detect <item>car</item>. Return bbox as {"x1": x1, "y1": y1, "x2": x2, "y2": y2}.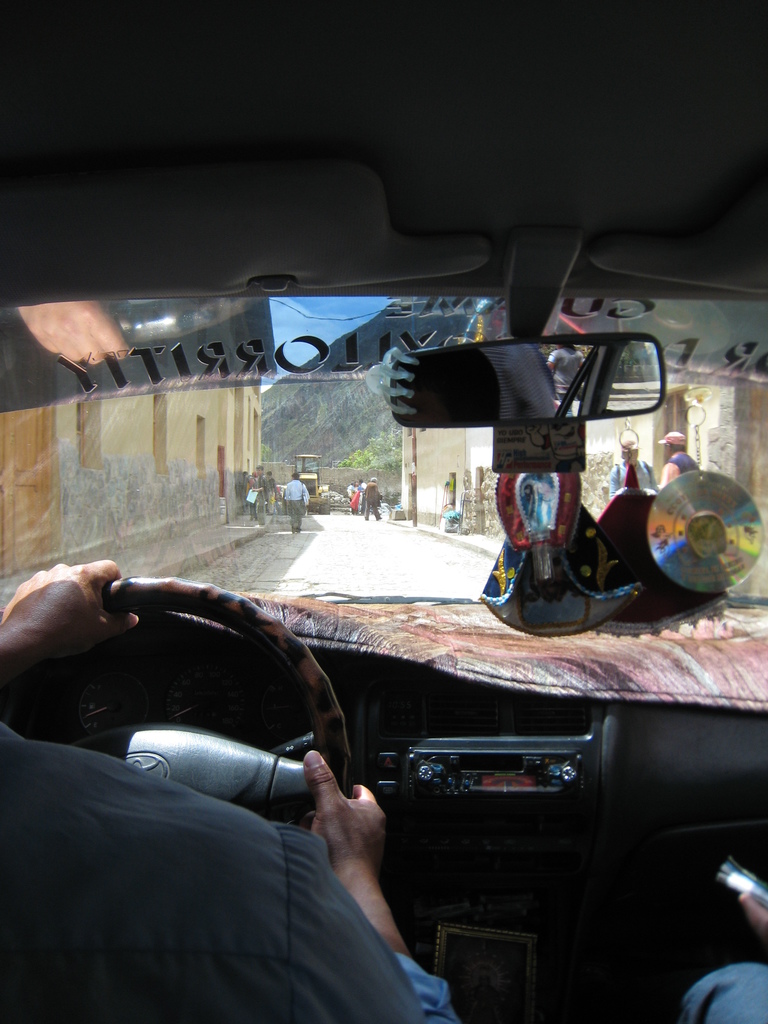
{"x1": 0, "y1": 0, "x2": 767, "y2": 1023}.
